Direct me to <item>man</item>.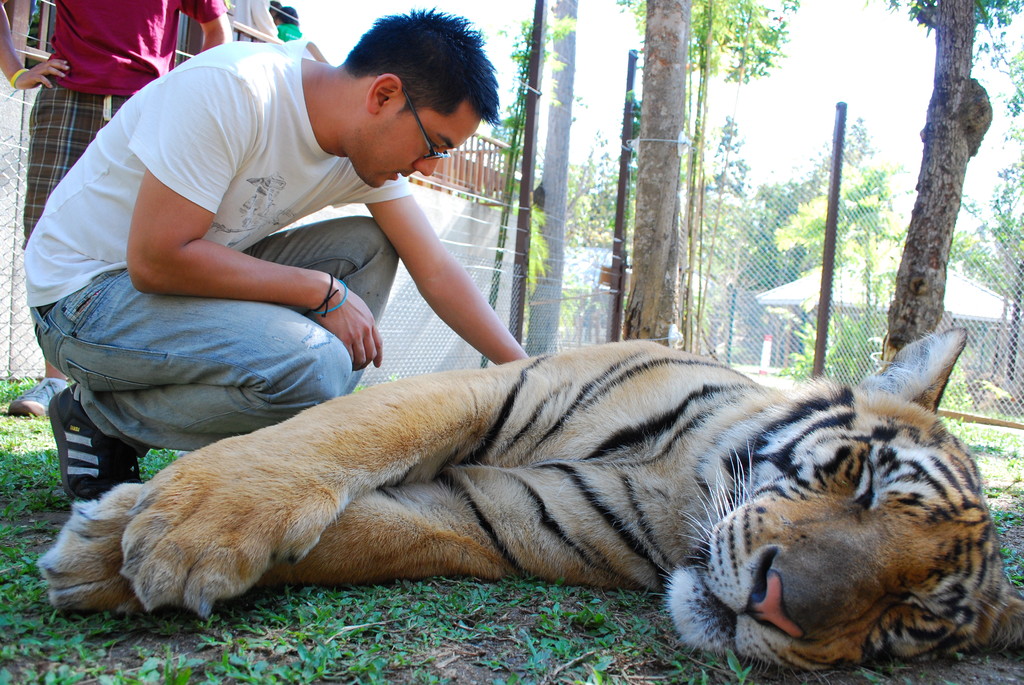
Direction: x1=0 y1=0 x2=229 y2=423.
